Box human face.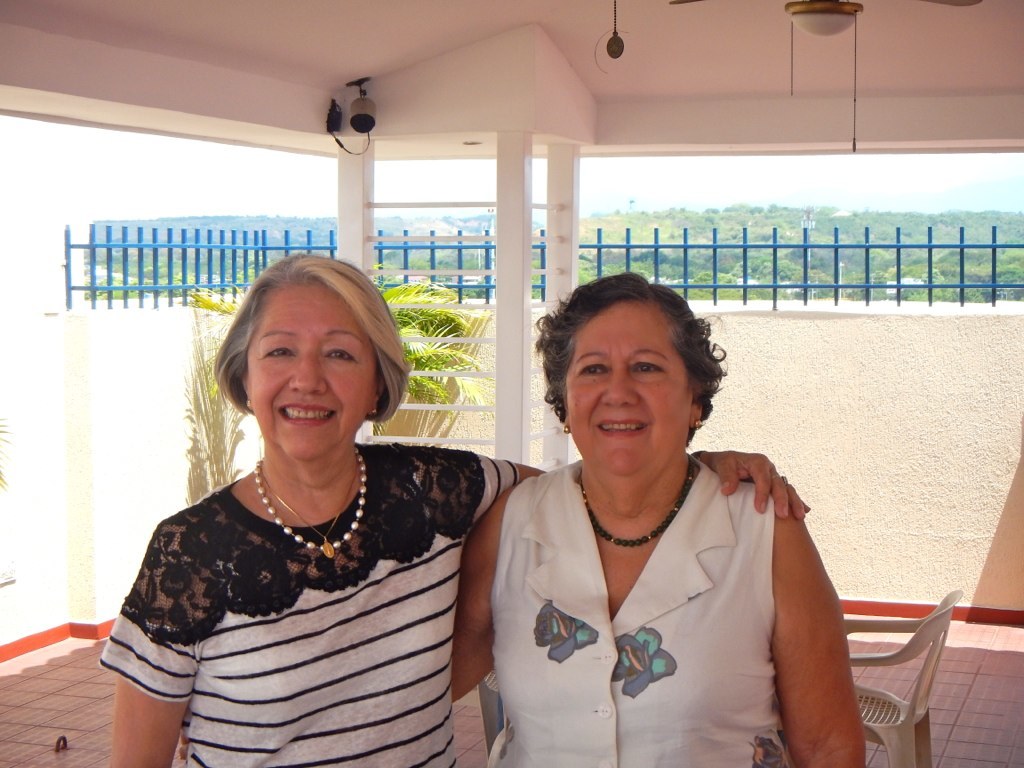
BBox(246, 287, 382, 455).
